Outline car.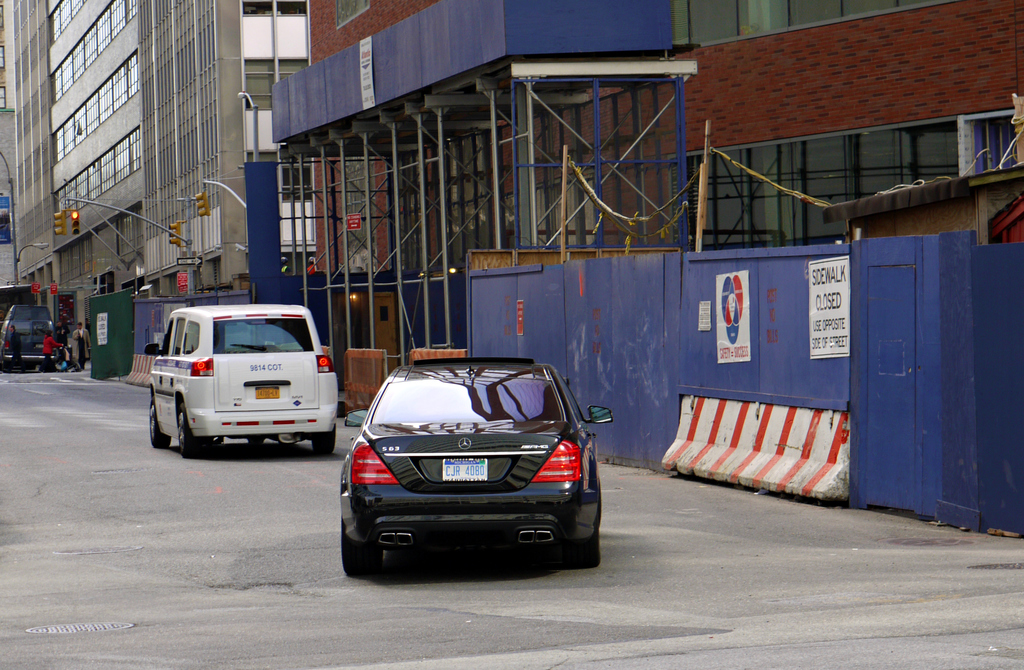
Outline: [left=337, top=351, right=610, bottom=584].
